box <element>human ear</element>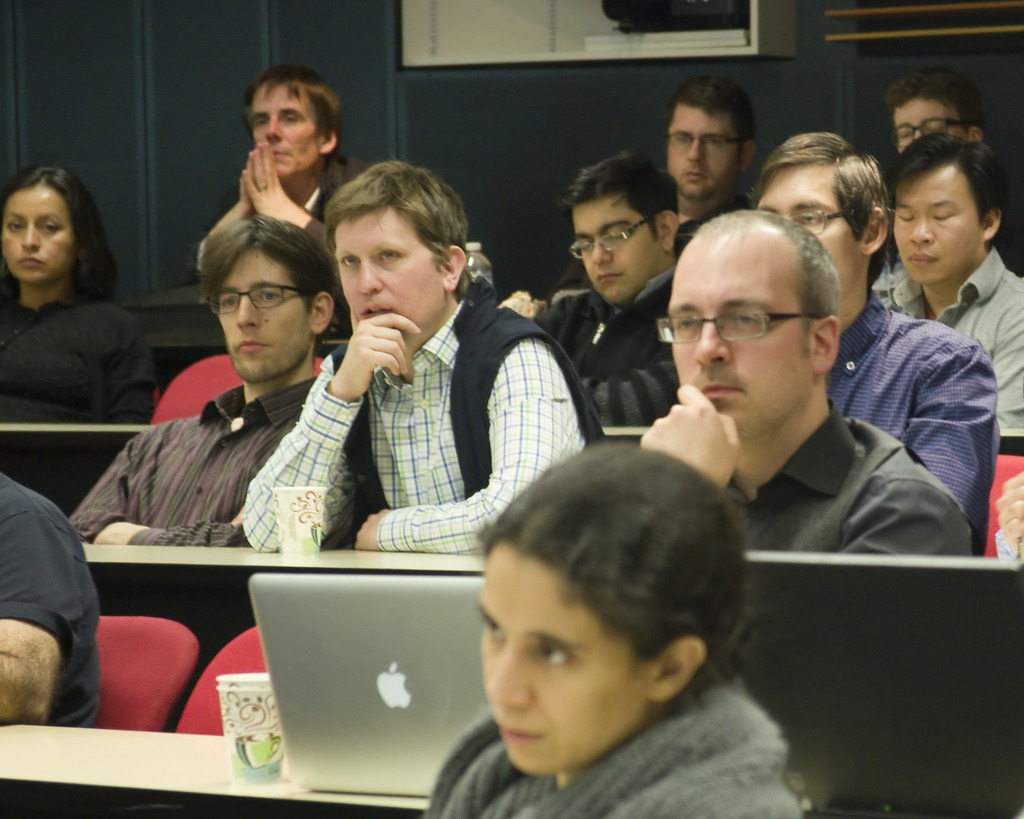
locate(659, 212, 681, 249)
